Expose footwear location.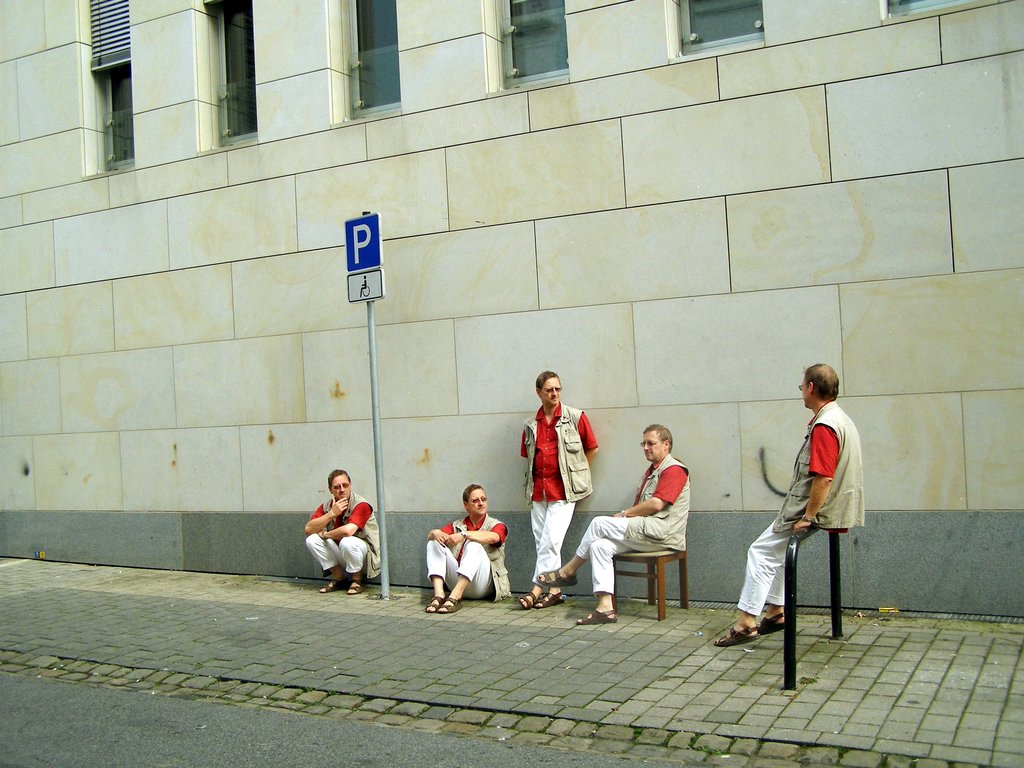
Exposed at Rect(319, 577, 333, 593).
